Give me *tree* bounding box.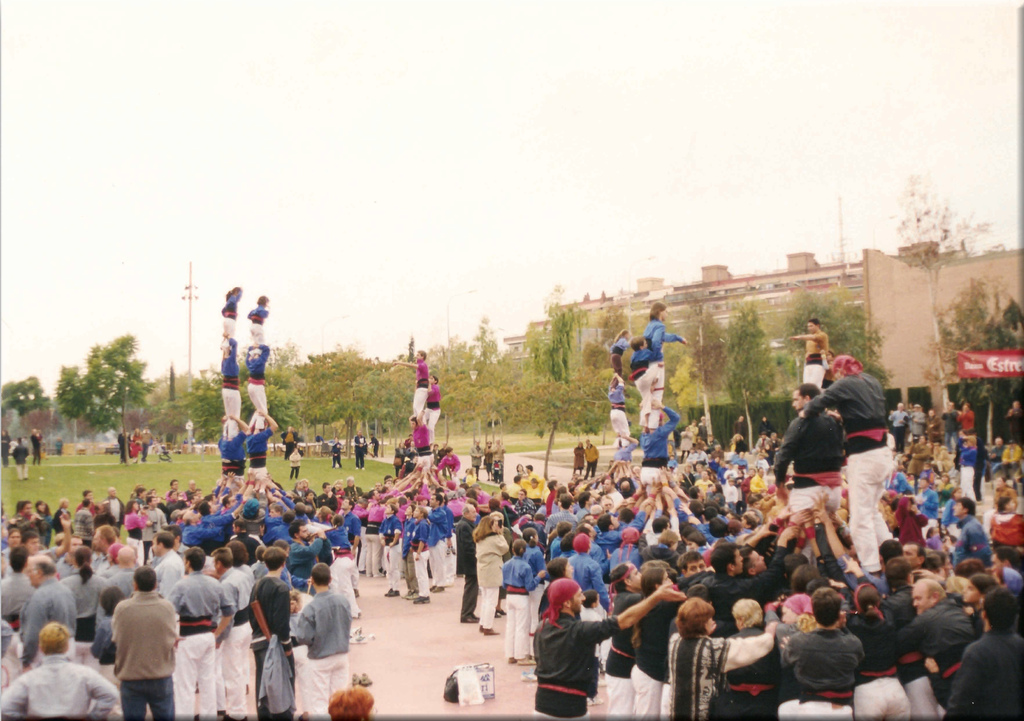
39:312:165:460.
